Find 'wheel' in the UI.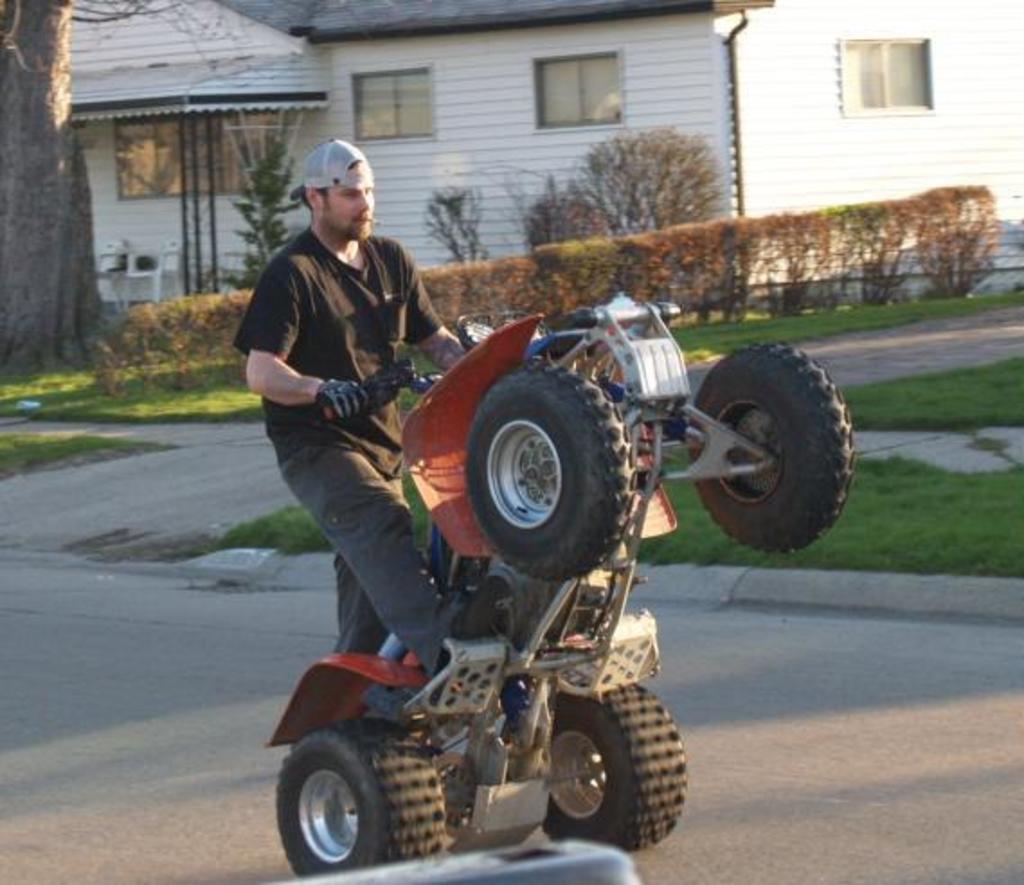
UI element at region(272, 721, 448, 883).
